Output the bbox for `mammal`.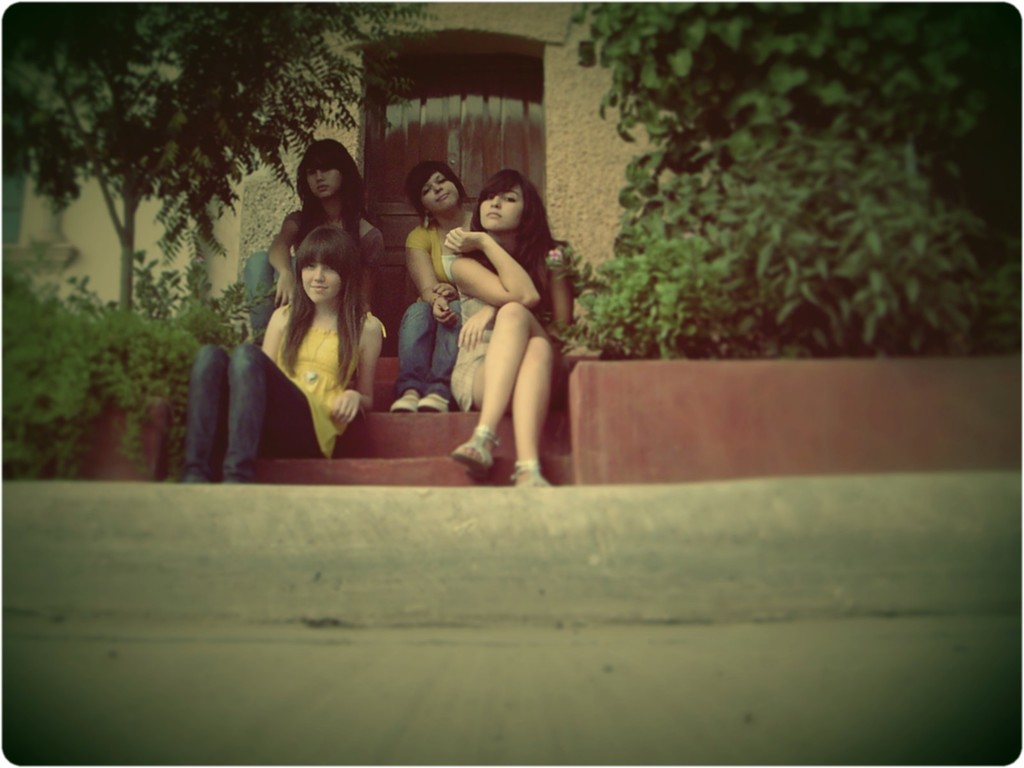
390/157/477/404.
